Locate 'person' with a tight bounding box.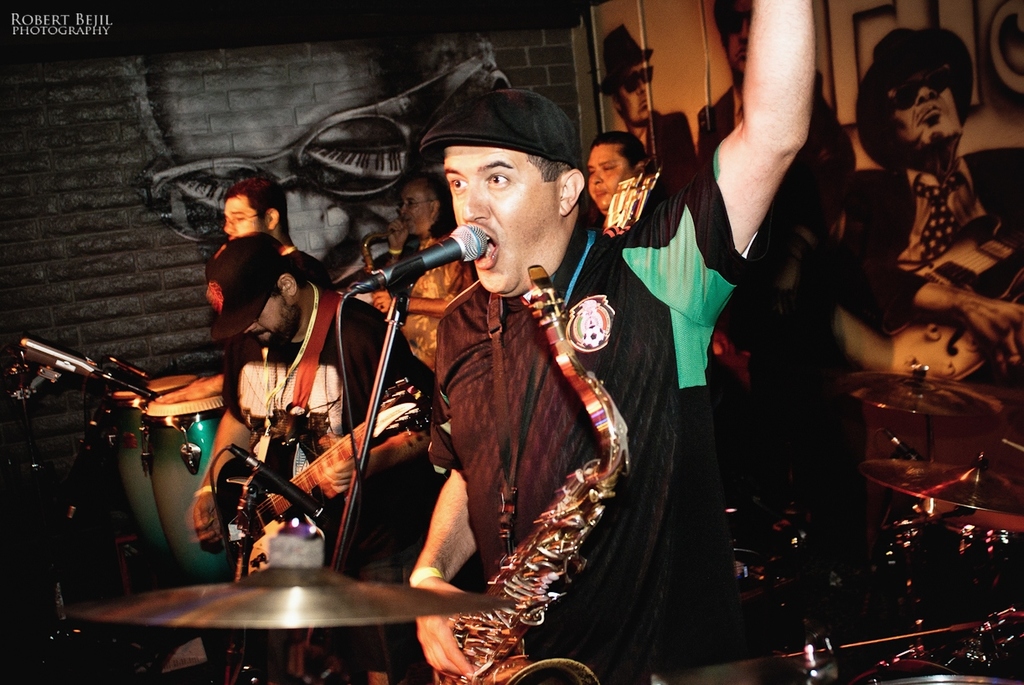
pyautogui.locateOnScreen(588, 133, 646, 220).
